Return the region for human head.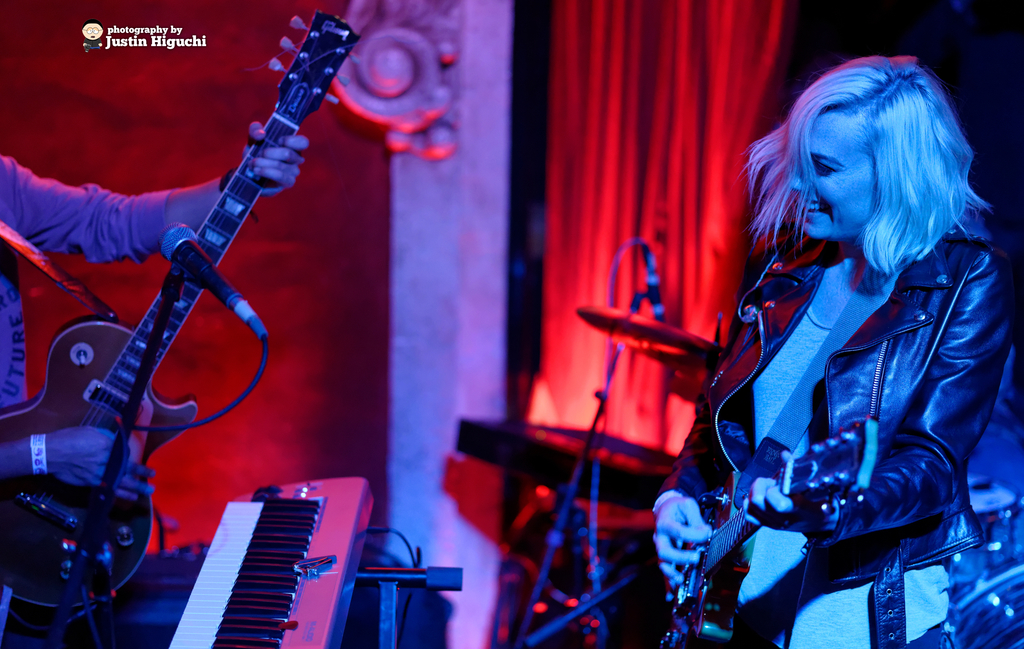
left=763, top=52, right=970, bottom=263.
